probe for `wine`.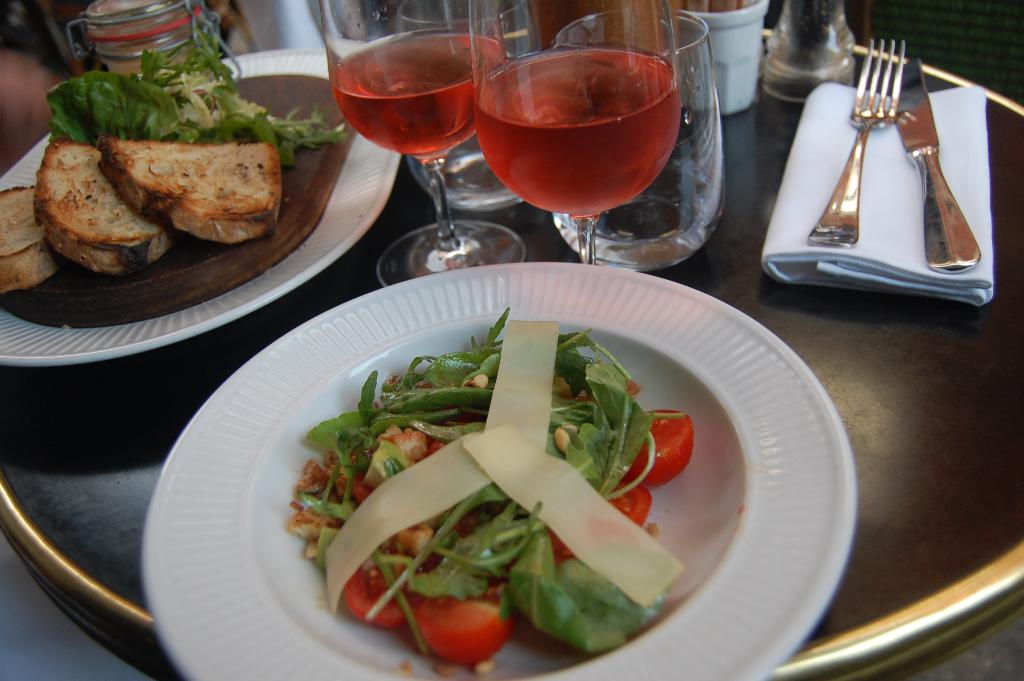
Probe result: Rect(326, 31, 505, 163).
